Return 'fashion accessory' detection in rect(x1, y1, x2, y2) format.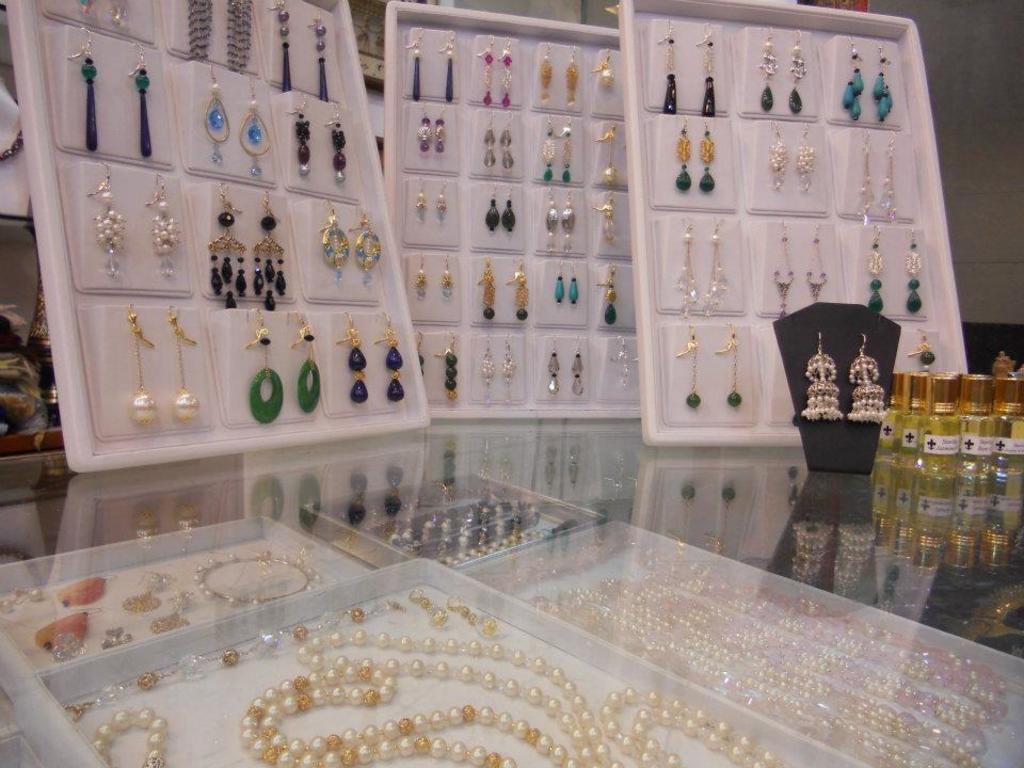
rect(203, 63, 233, 166).
